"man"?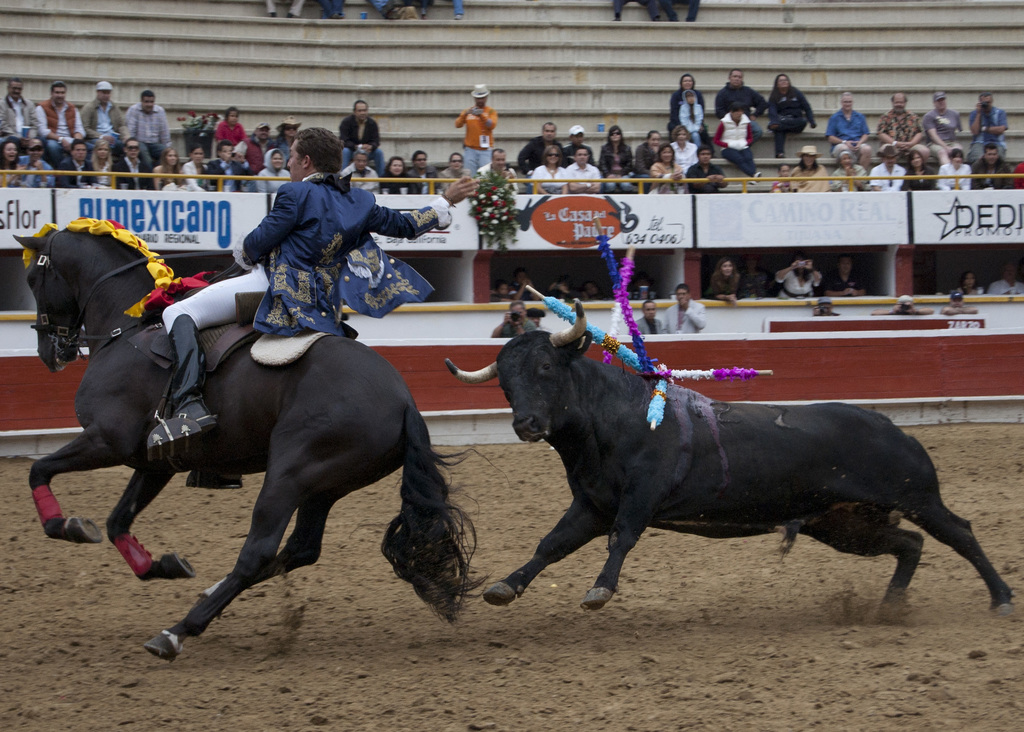
76 81 127 147
